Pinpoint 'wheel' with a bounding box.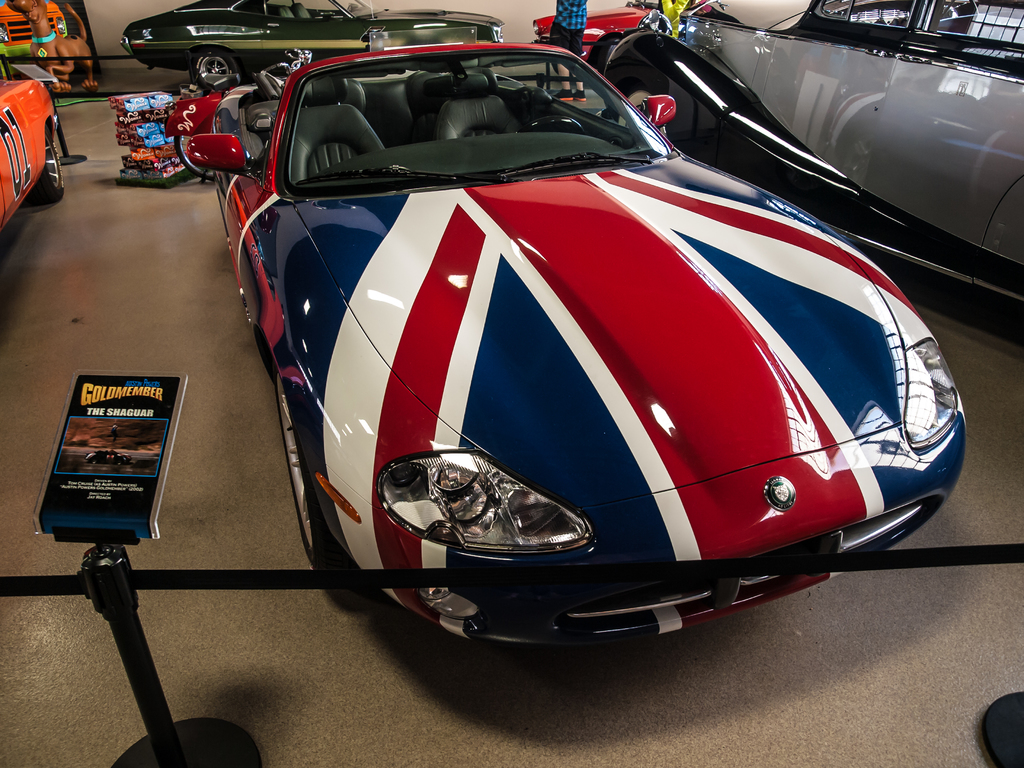
detection(268, 365, 363, 592).
